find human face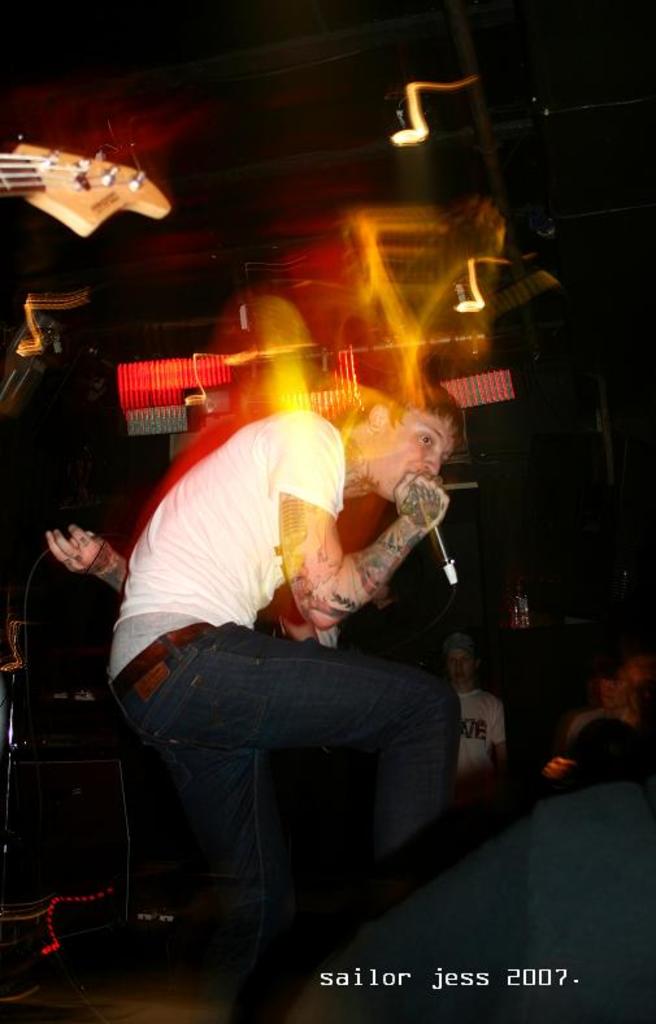
<bbox>374, 405, 461, 496</bbox>
